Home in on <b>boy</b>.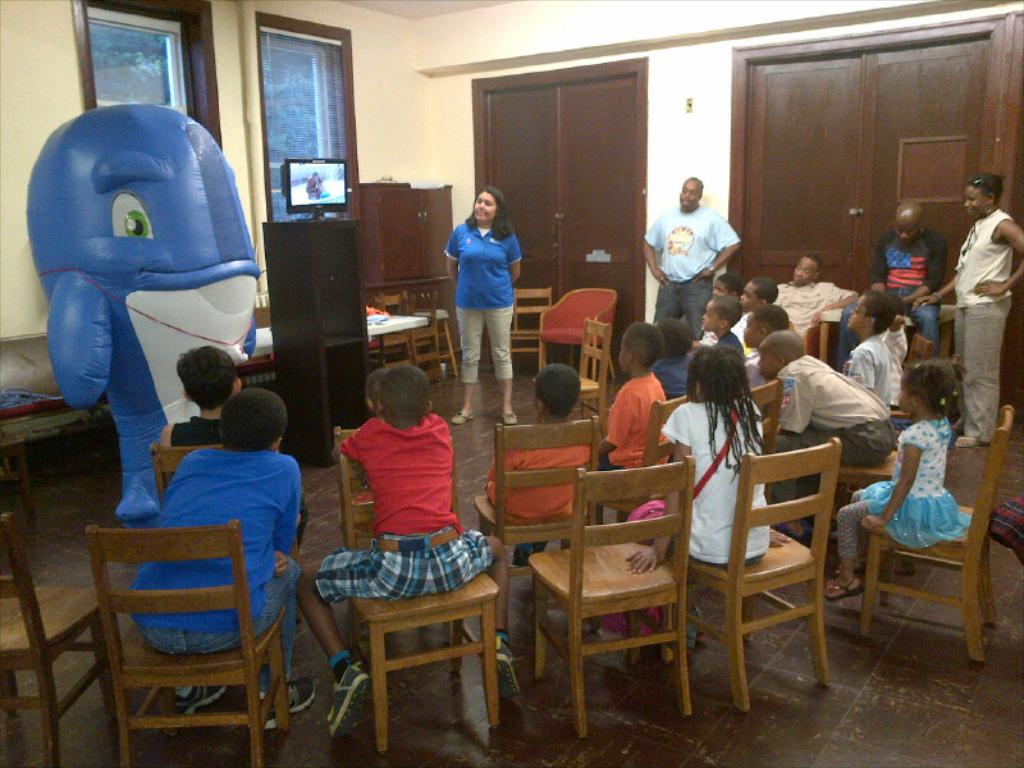
Homed in at (485,362,589,566).
